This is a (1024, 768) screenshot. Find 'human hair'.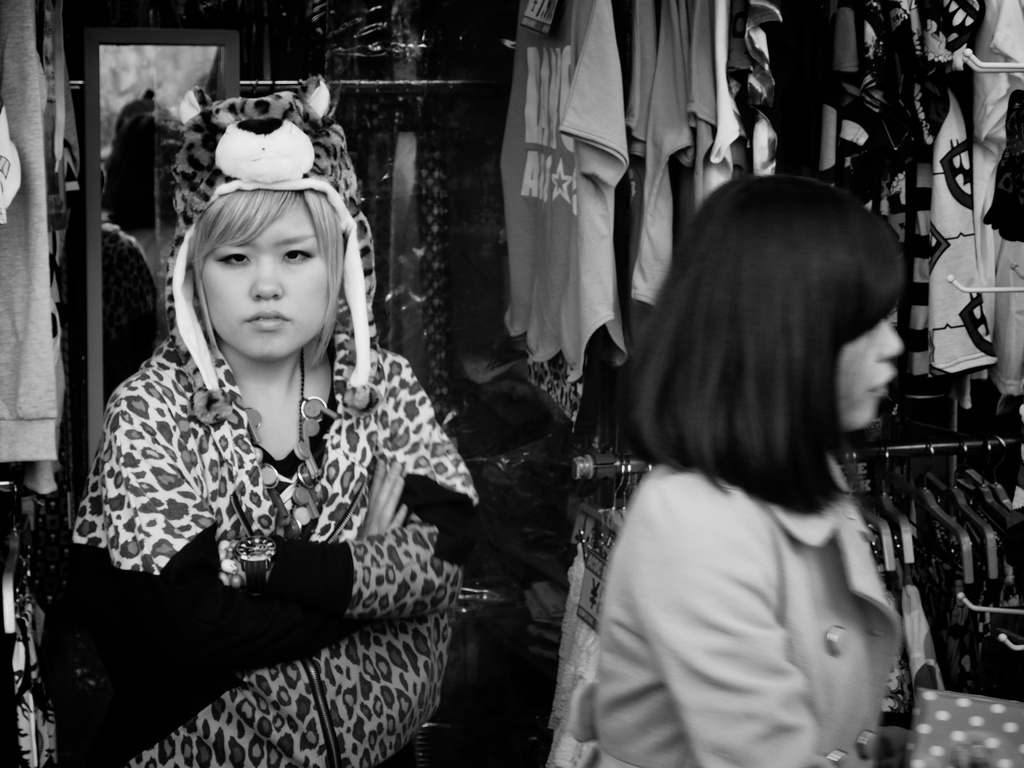
Bounding box: [186, 187, 342, 363].
